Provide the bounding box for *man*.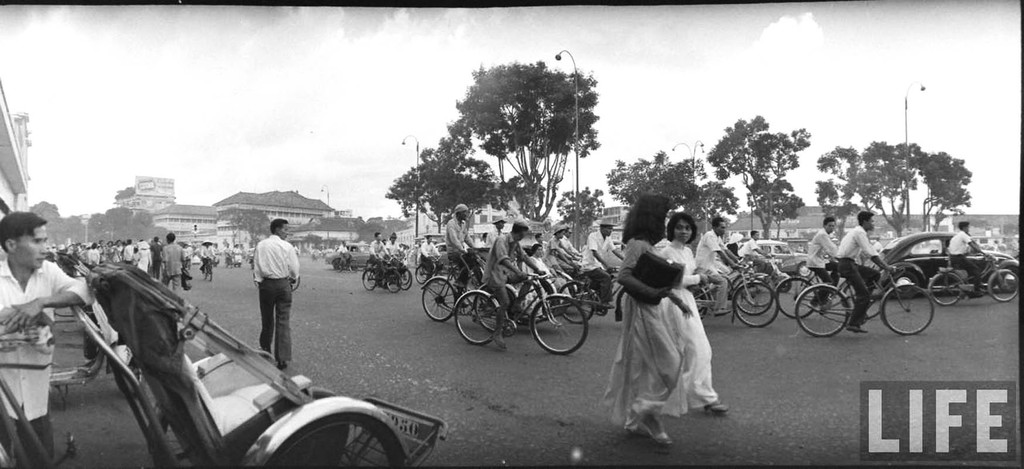
384:229:400:274.
